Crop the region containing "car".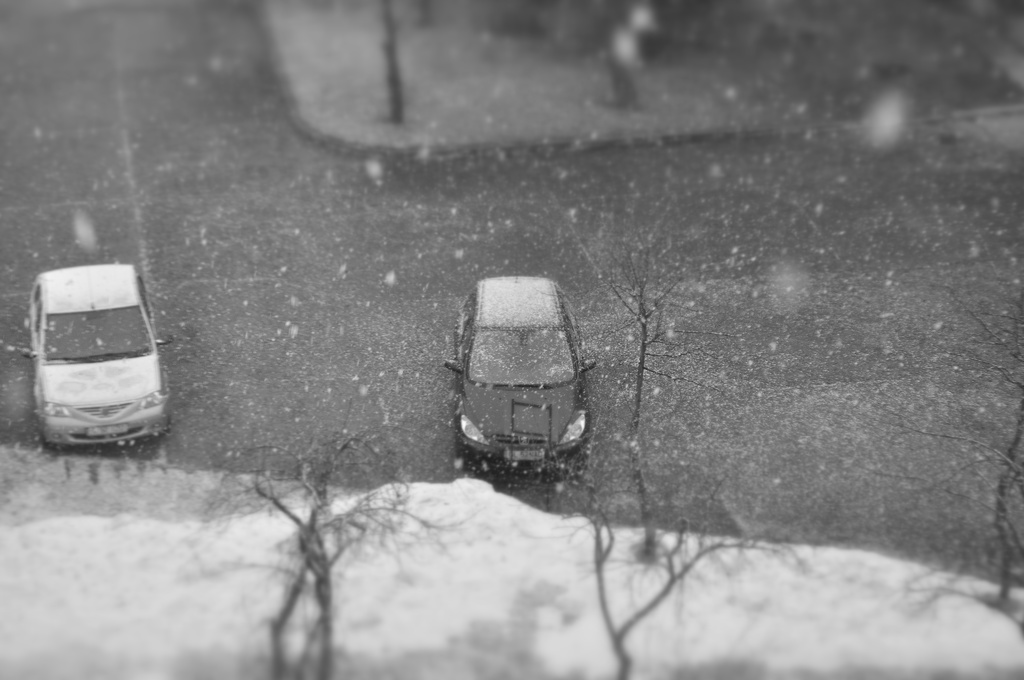
Crop region: left=8, top=254, right=173, bottom=456.
